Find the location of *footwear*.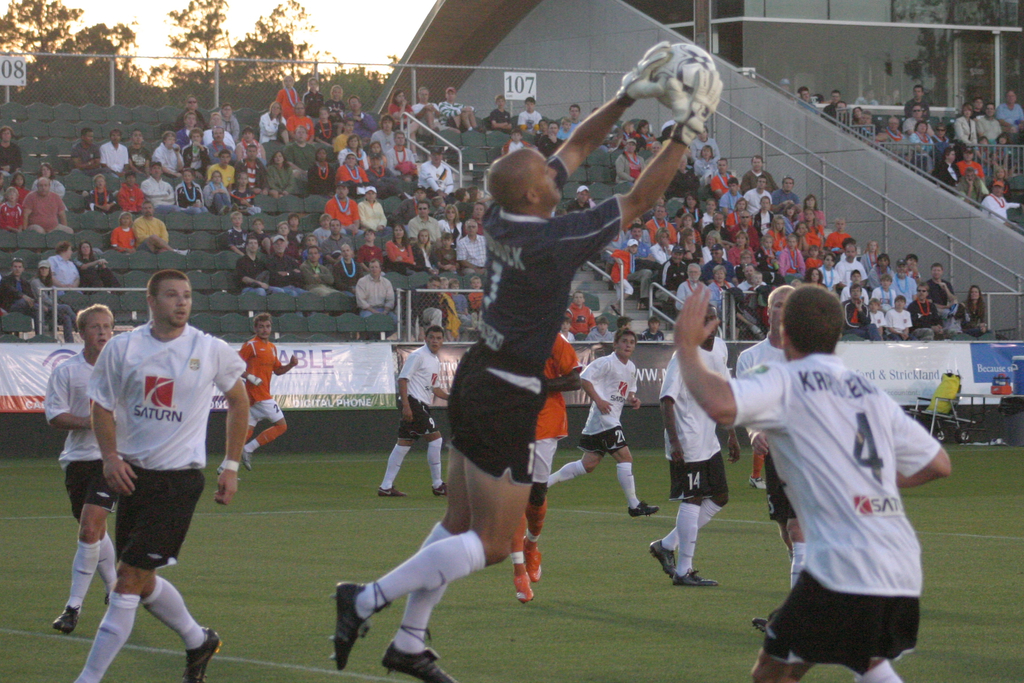
Location: l=240, t=450, r=253, b=464.
